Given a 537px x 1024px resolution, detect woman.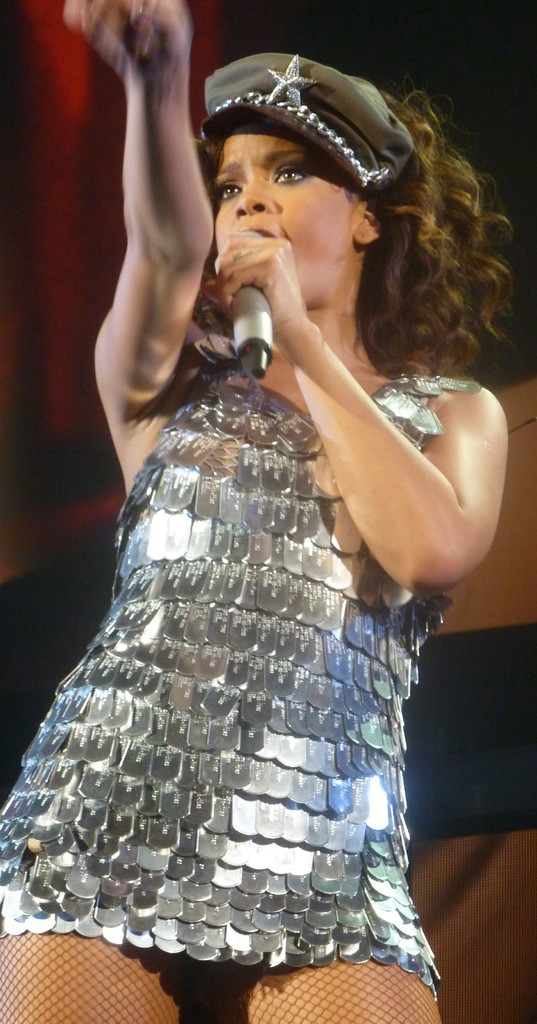
select_region(18, 26, 526, 949).
